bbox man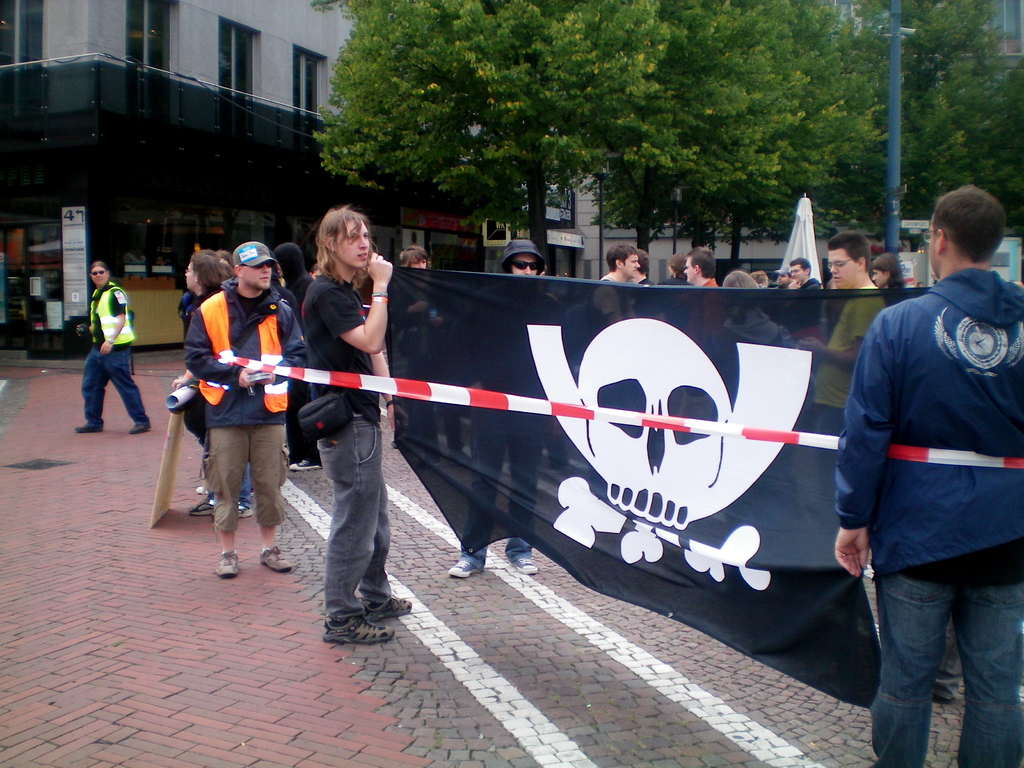
[left=602, top=246, right=646, bottom=286]
